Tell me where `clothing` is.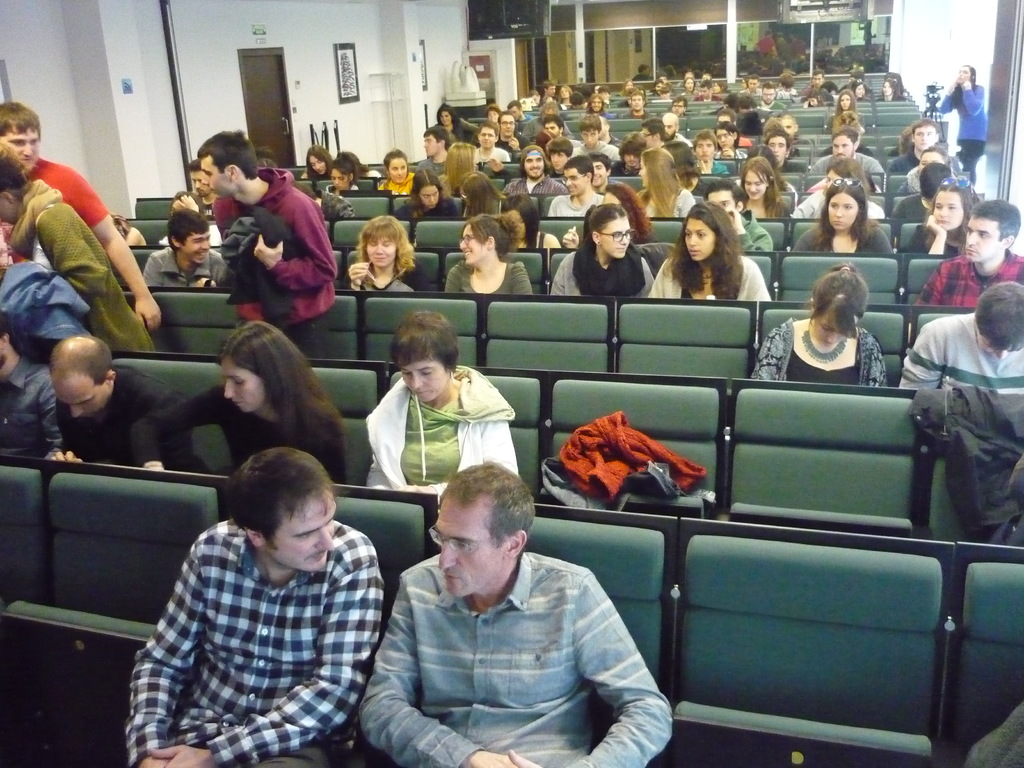
`clothing` is at left=924, top=241, right=1023, bottom=308.
